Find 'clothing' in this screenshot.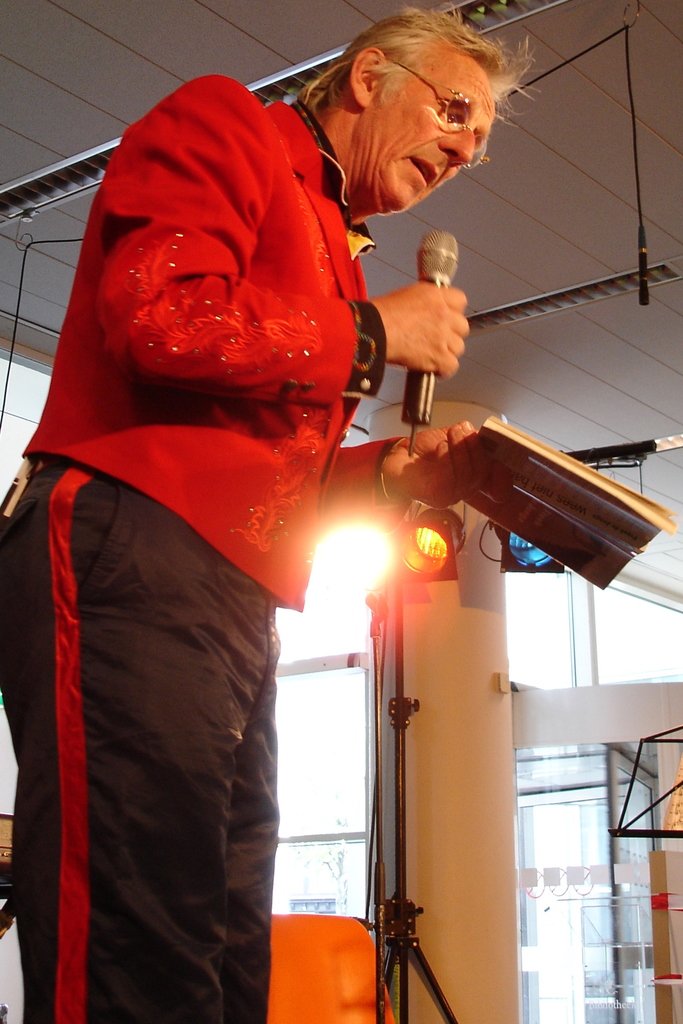
The bounding box for 'clothing' is x1=79, y1=70, x2=451, y2=576.
